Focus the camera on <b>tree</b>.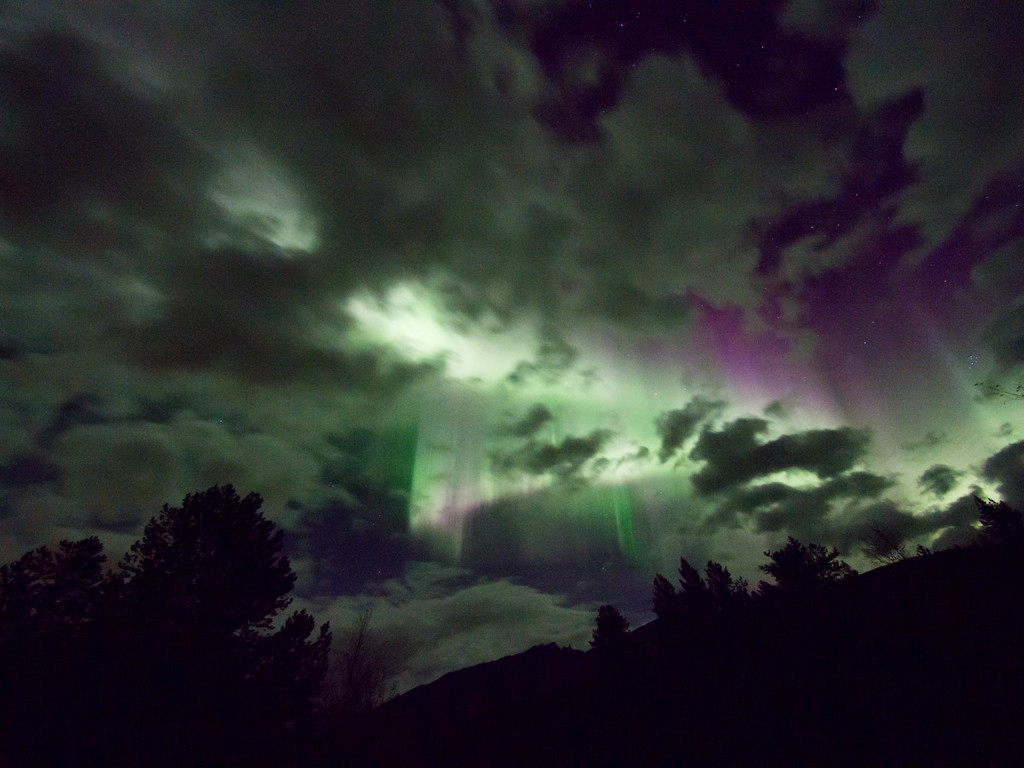
Focus region: {"x1": 678, "y1": 557, "x2": 701, "y2": 609}.
